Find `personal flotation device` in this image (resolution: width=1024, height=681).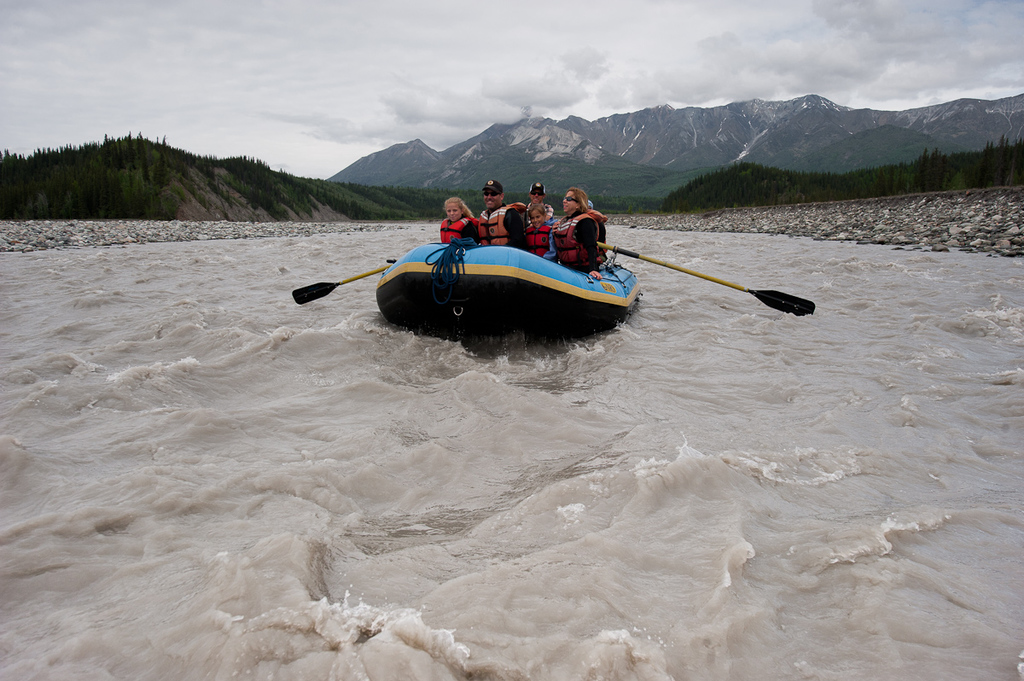
(x1=550, y1=209, x2=603, y2=259).
